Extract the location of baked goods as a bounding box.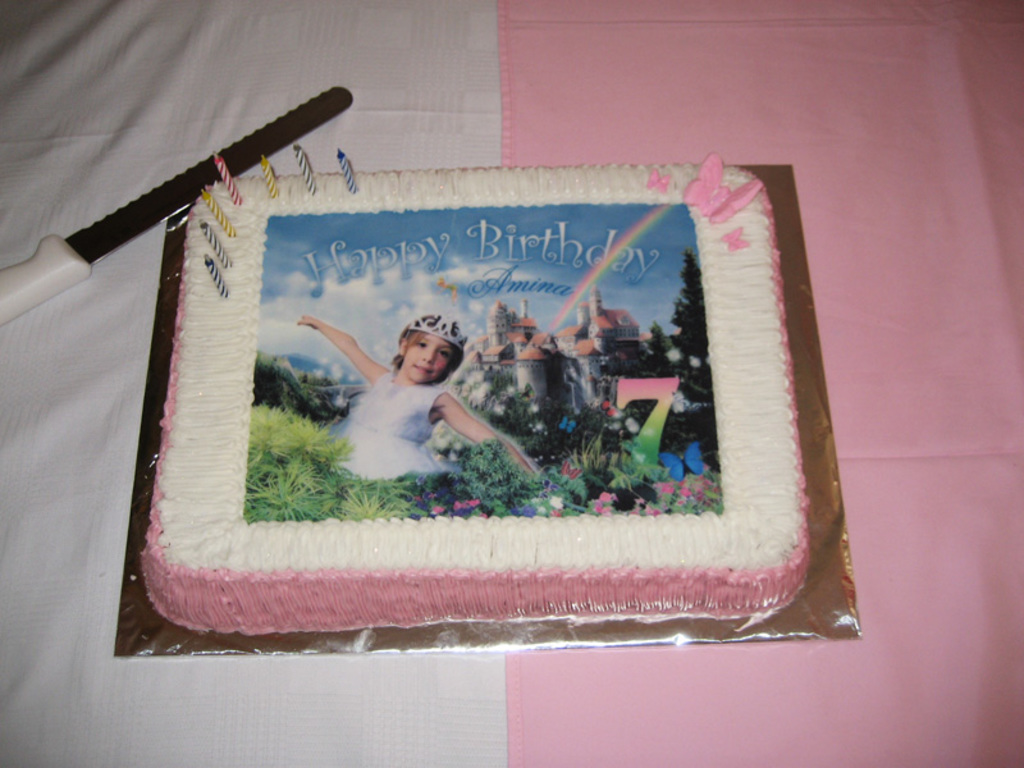
(x1=122, y1=140, x2=851, y2=616).
